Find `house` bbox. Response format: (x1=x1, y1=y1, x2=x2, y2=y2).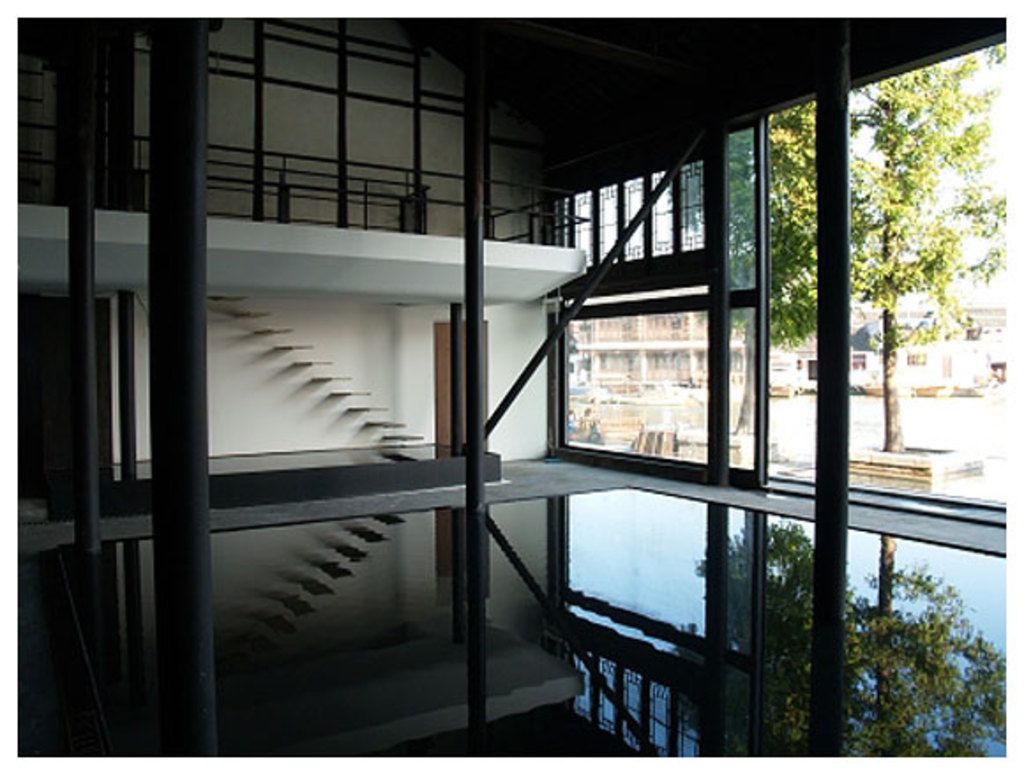
(x1=577, y1=293, x2=764, y2=399).
